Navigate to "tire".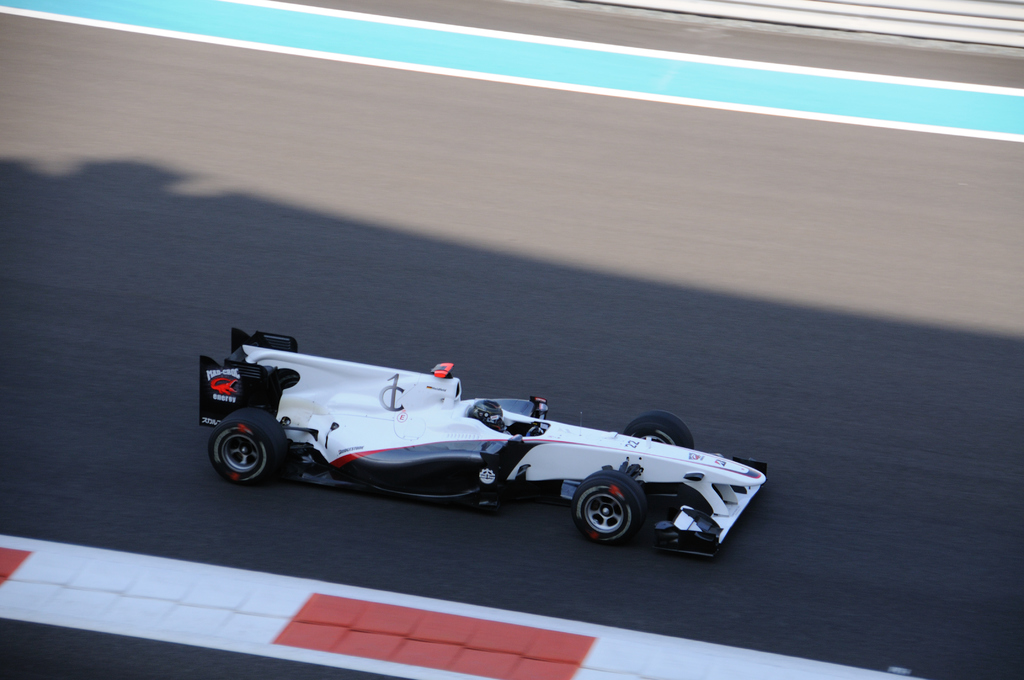
Navigation target: 208,411,284,492.
